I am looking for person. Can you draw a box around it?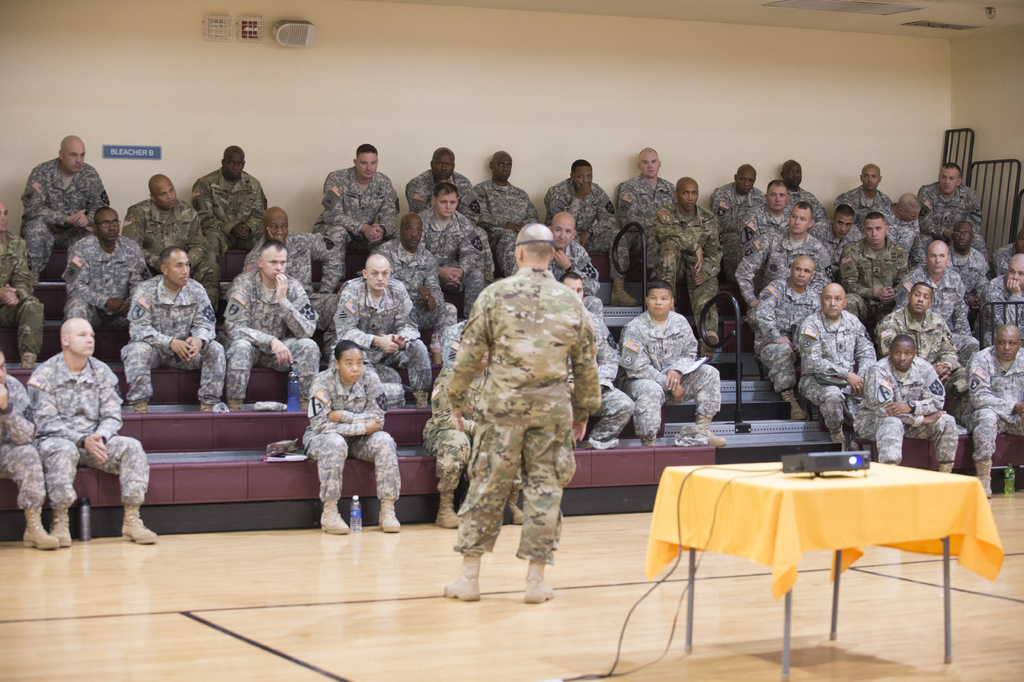
Sure, the bounding box is 22 299 125 554.
